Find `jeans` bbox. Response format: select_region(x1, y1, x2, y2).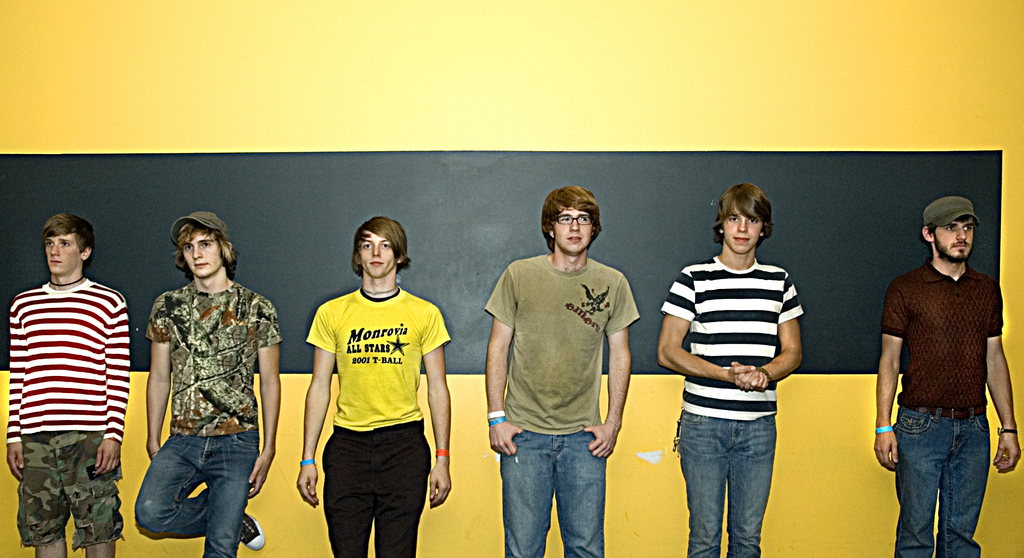
select_region(891, 402, 991, 557).
